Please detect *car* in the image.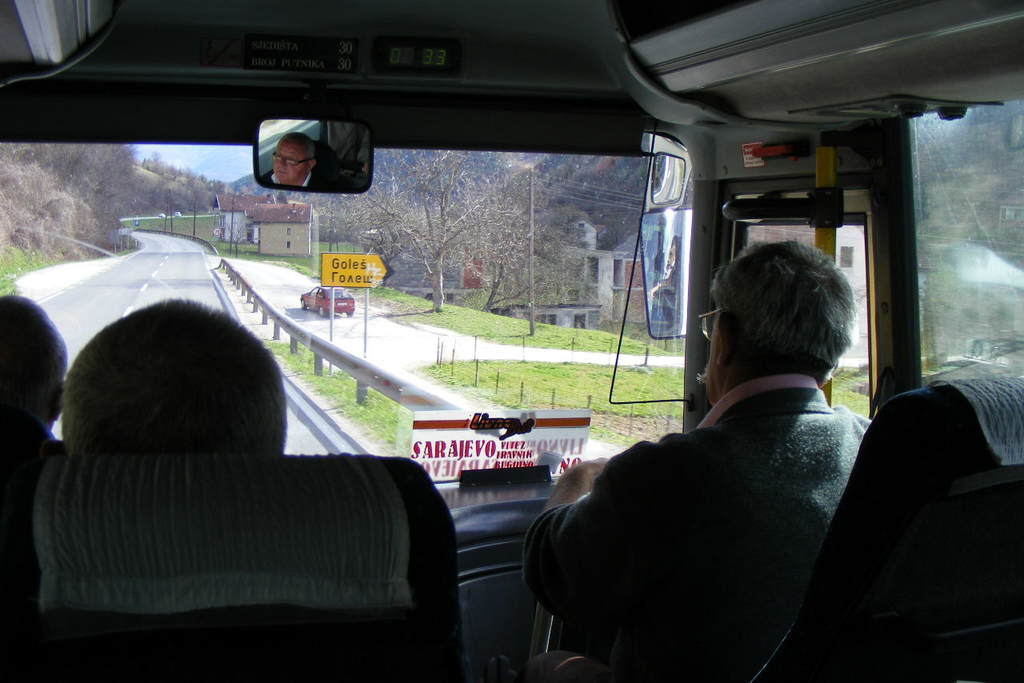
{"left": 299, "top": 284, "right": 354, "bottom": 318}.
